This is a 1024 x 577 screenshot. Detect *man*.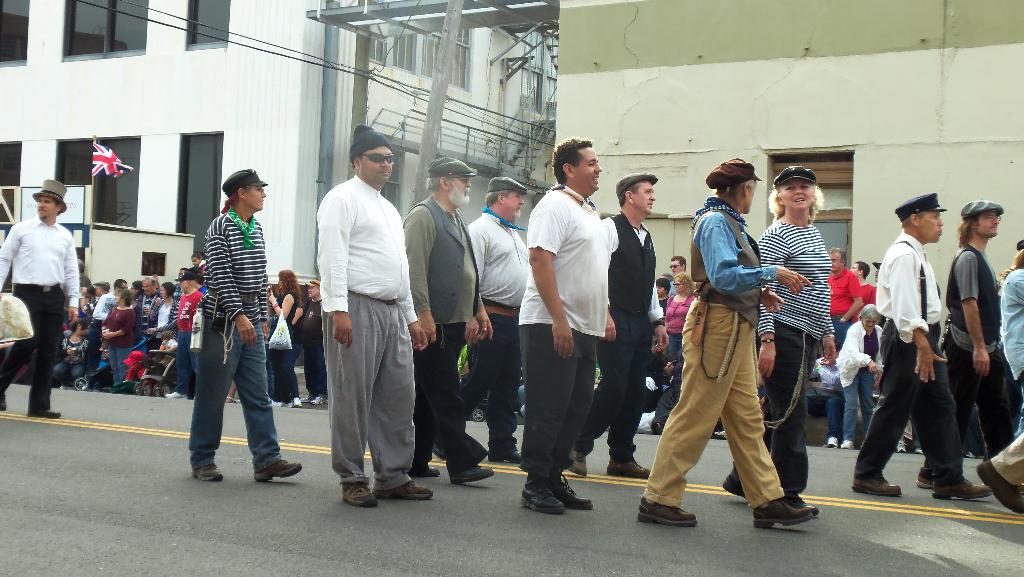
(174, 274, 200, 397).
